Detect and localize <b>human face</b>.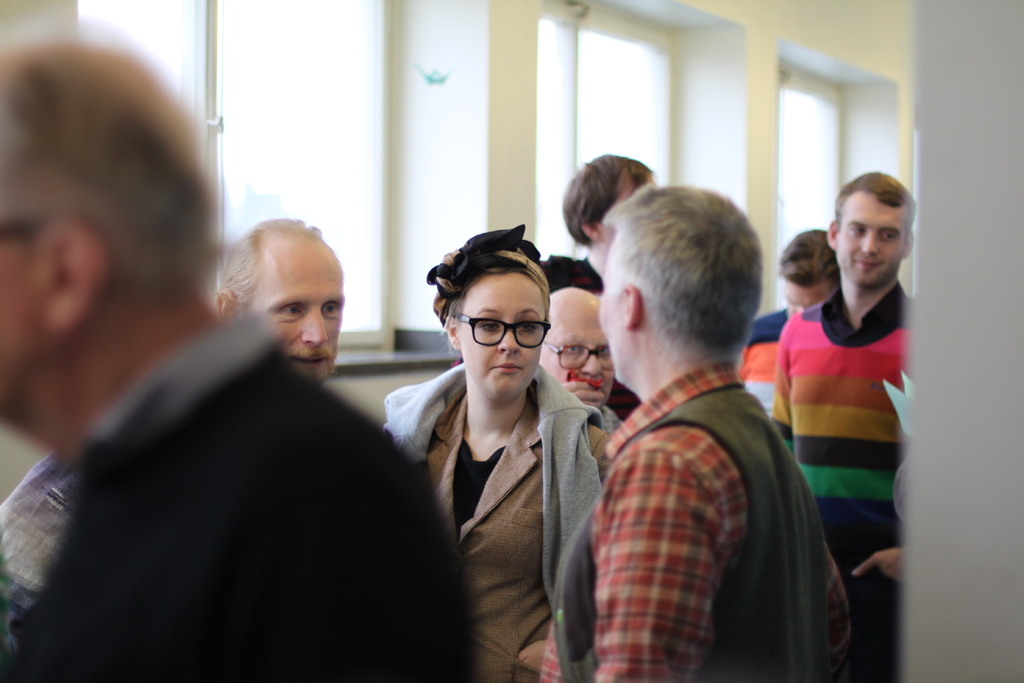
Localized at (left=457, top=274, right=552, bottom=402).
